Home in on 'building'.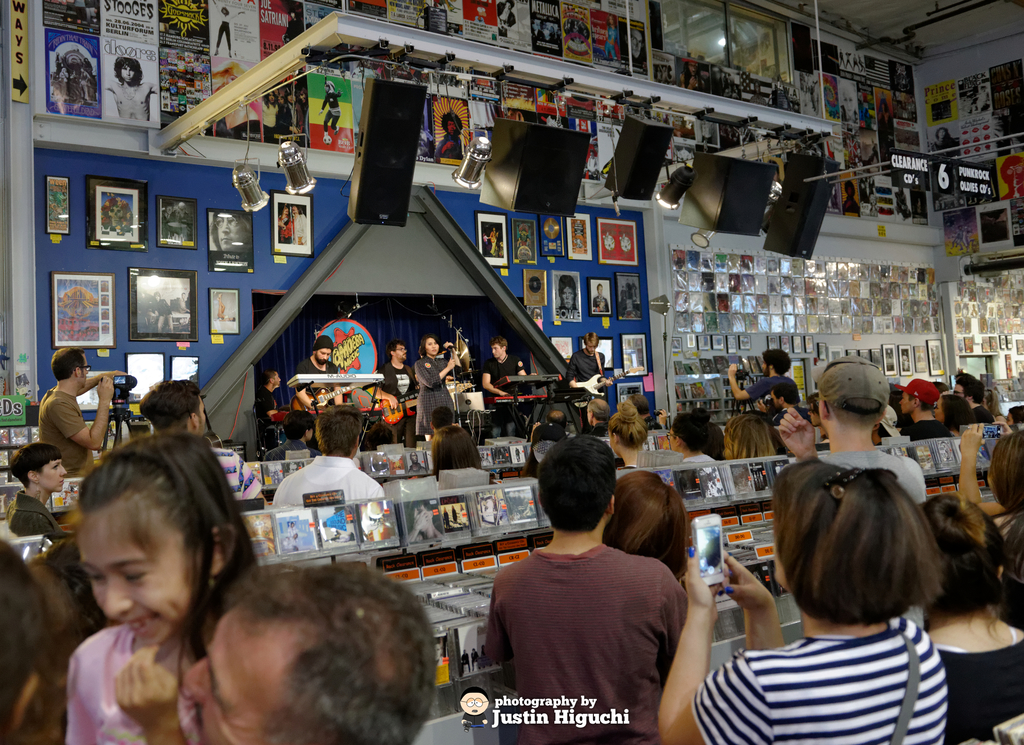
Homed in at l=0, t=0, r=1023, b=744.
